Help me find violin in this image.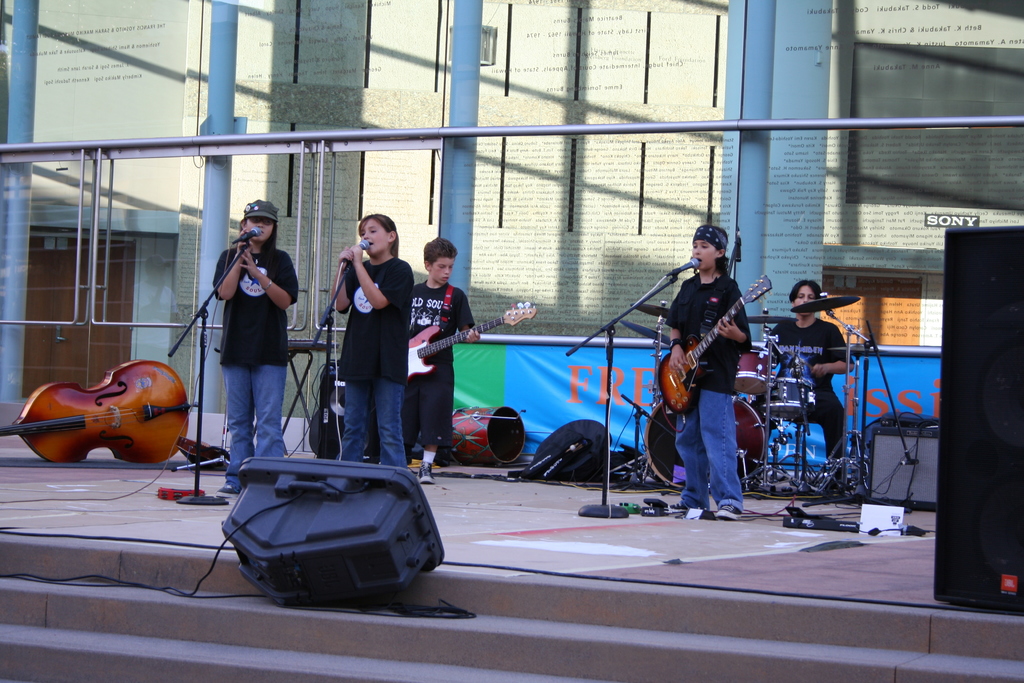
Found it: box(2, 345, 183, 456).
